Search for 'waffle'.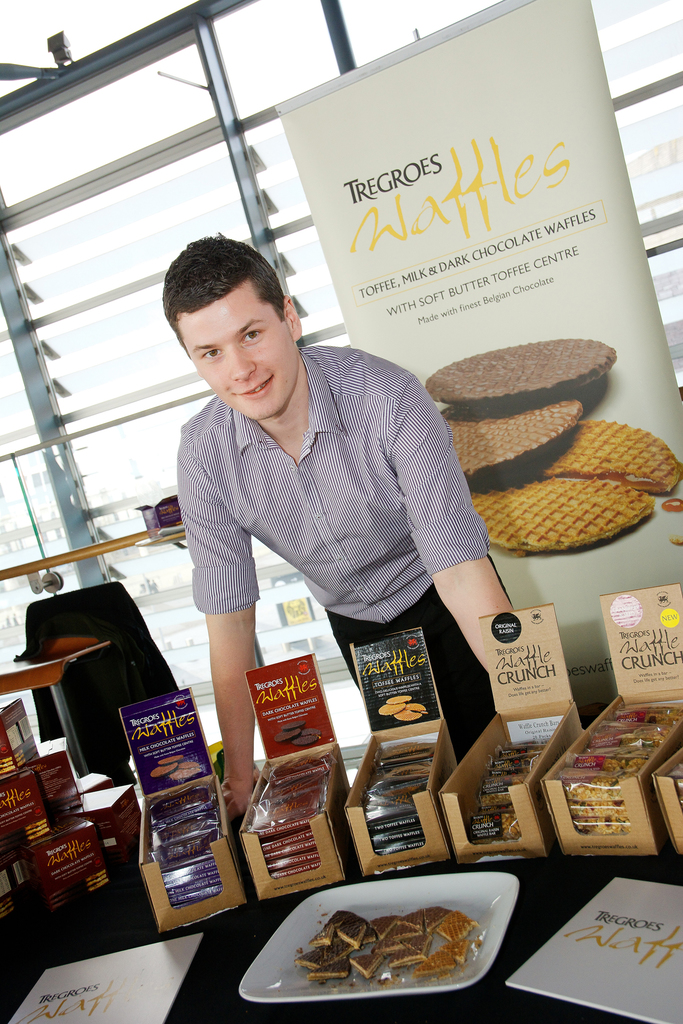
Found at 175,762,196,769.
